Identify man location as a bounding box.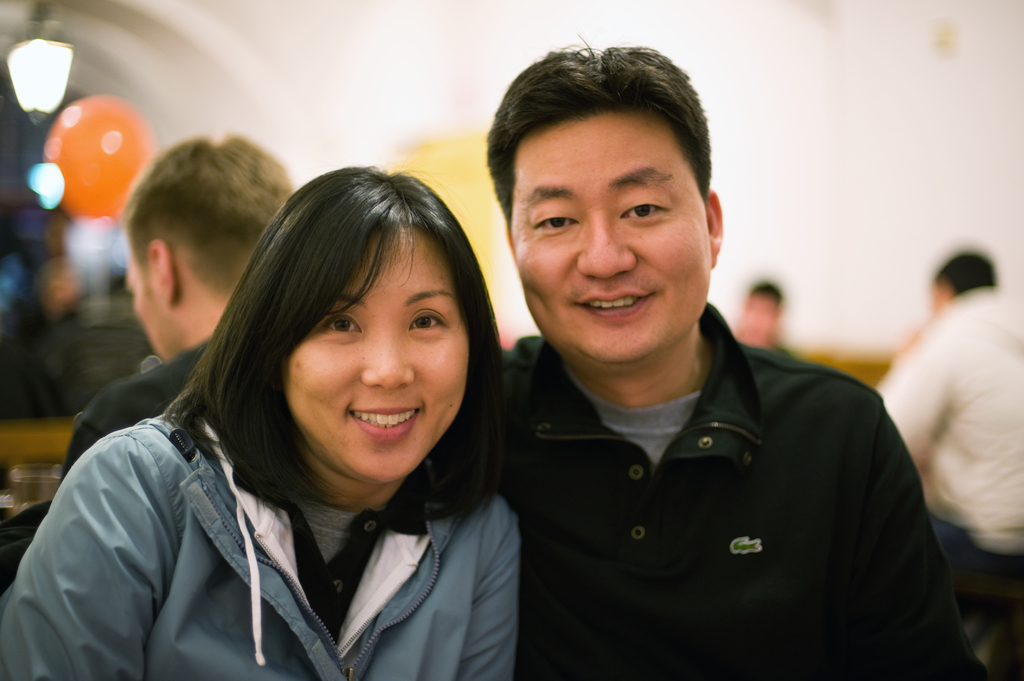
bbox=[856, 248, 1023, 618].
